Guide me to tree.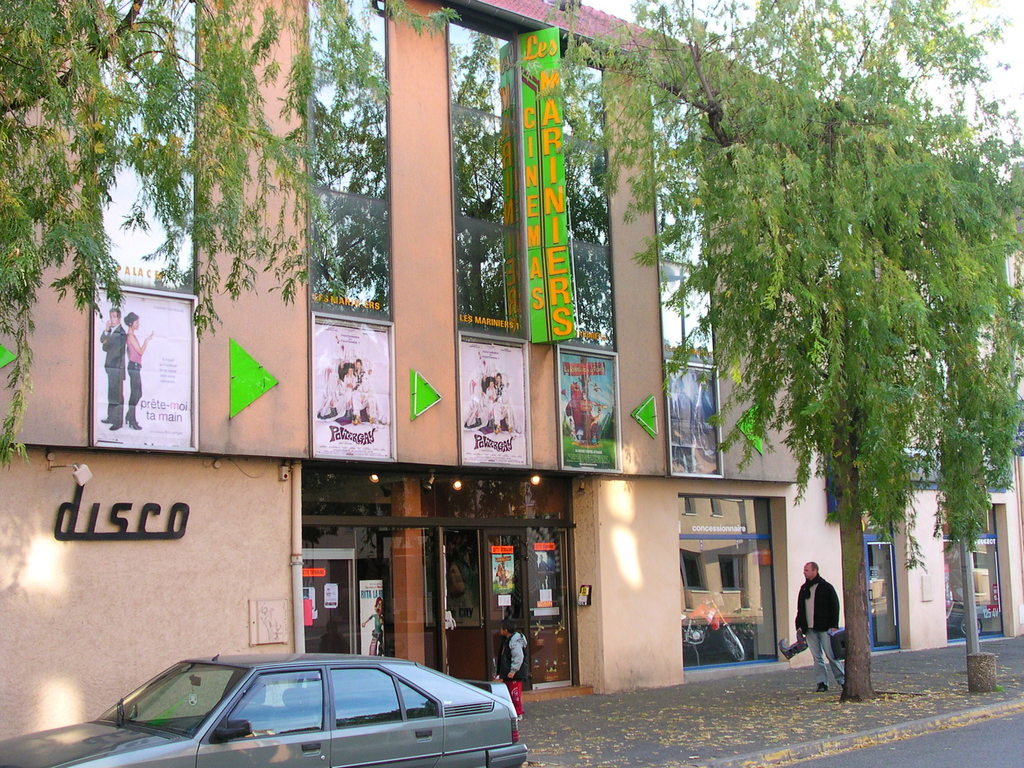
Guidance: detection(552, 1, 1023, 699).
